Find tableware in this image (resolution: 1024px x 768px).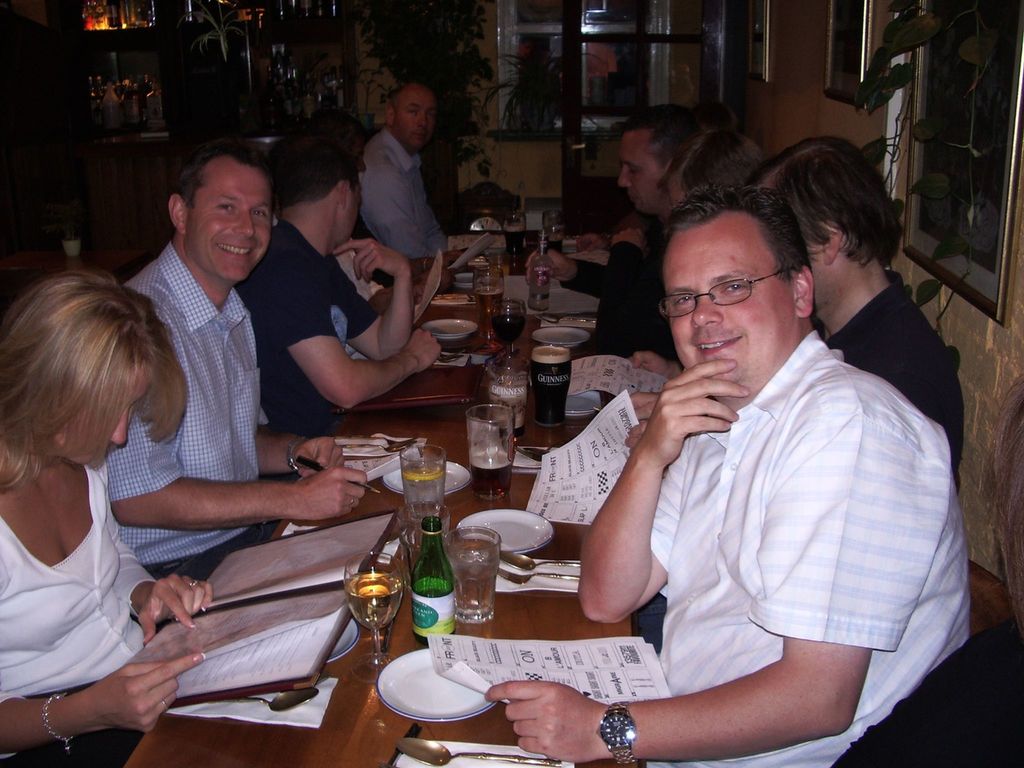
pyautogui.locateOnScreen(500, 568, 579, 588).
